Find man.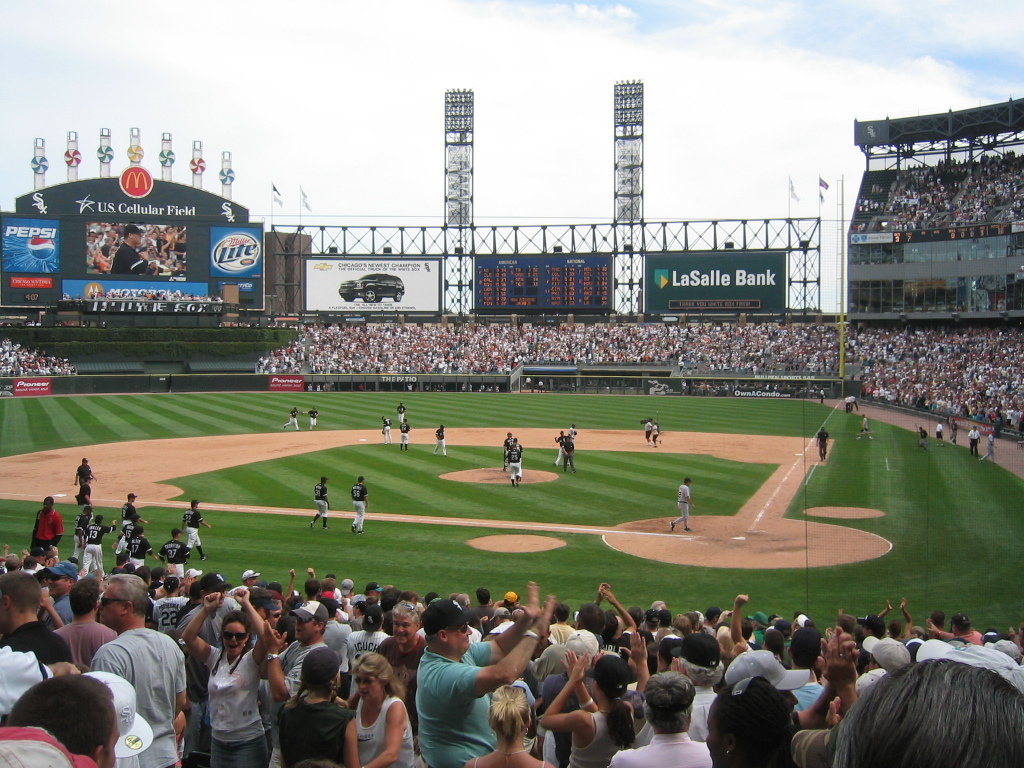
<bbox>968, 426, 984, 456</bbox>.
